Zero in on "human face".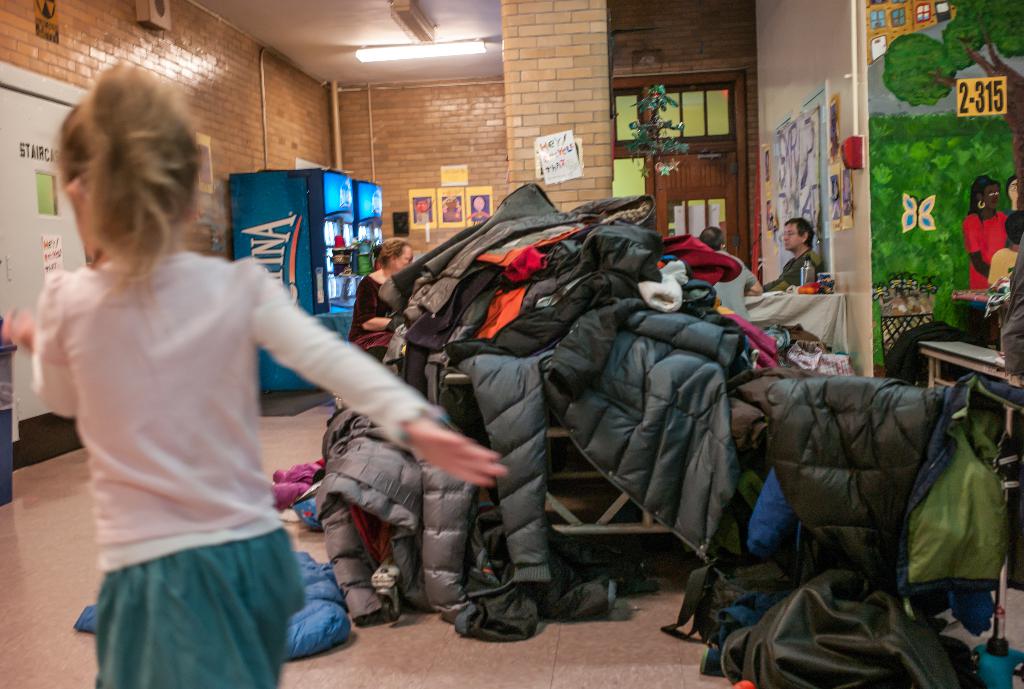
Zeroed in: bbox(981, 184, 1002, 212).
